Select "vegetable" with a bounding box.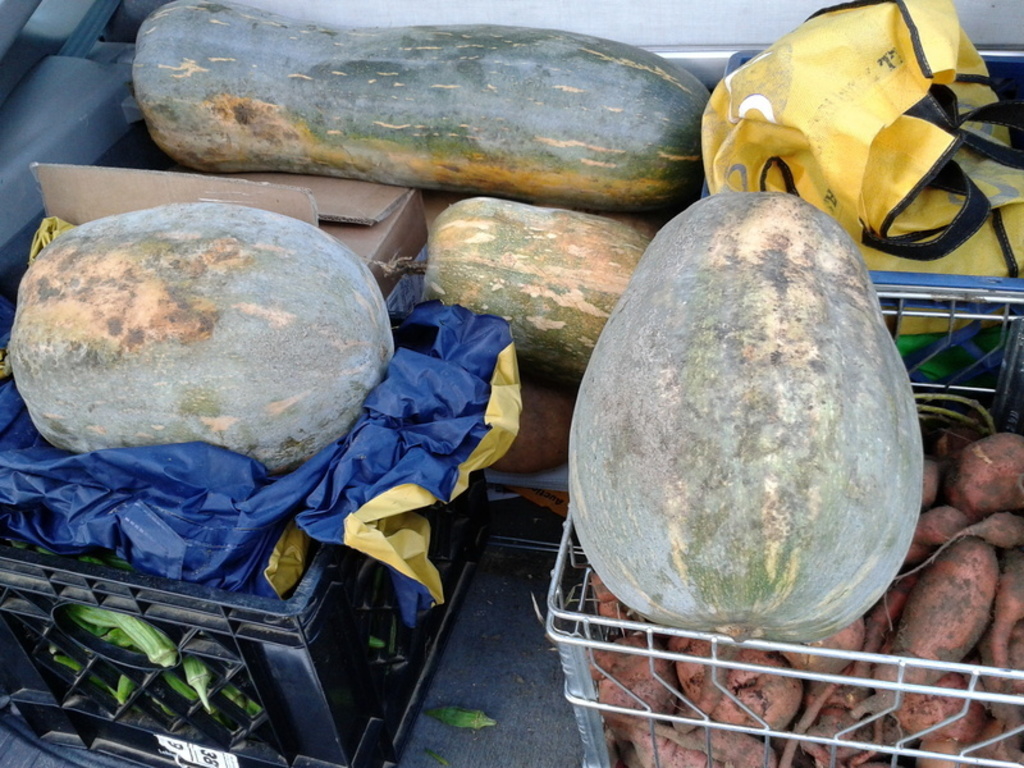
rect(425, 710, 495, 730).
